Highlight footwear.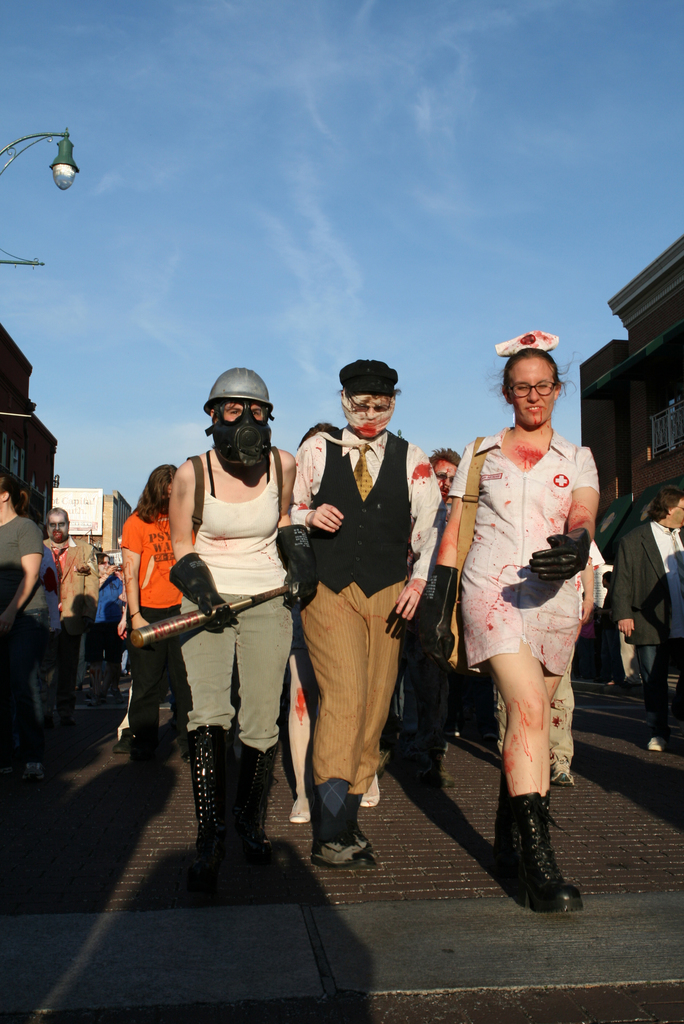
Highlighted region: detection(429, 751, 459, 789).
